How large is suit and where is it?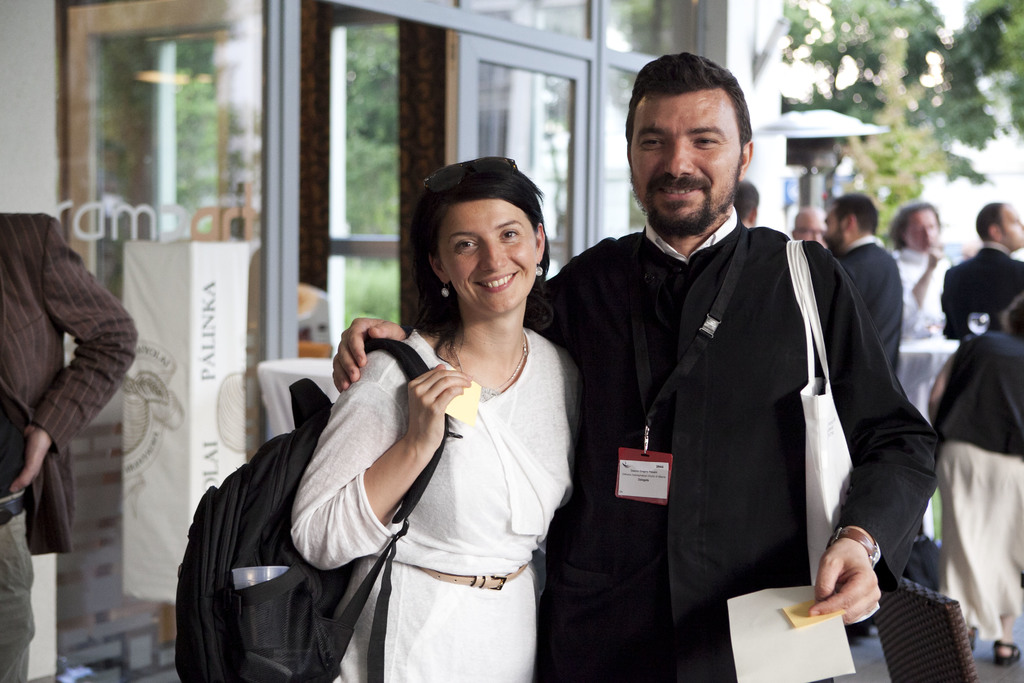
Bounding box: select_region(939, 243, 1023, 334).
